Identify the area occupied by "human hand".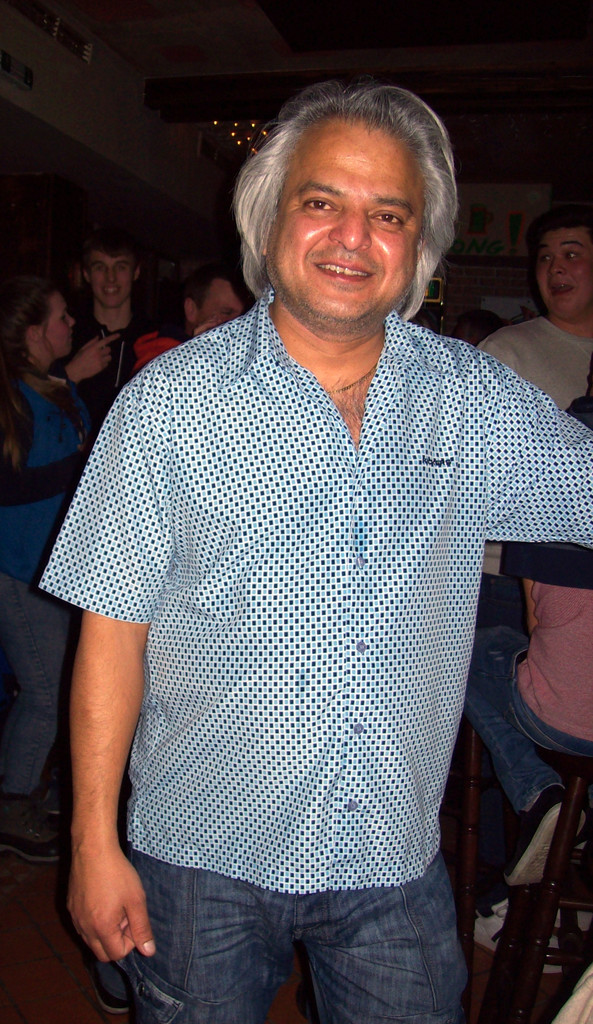
Area: (77, 333, 123, 376).
